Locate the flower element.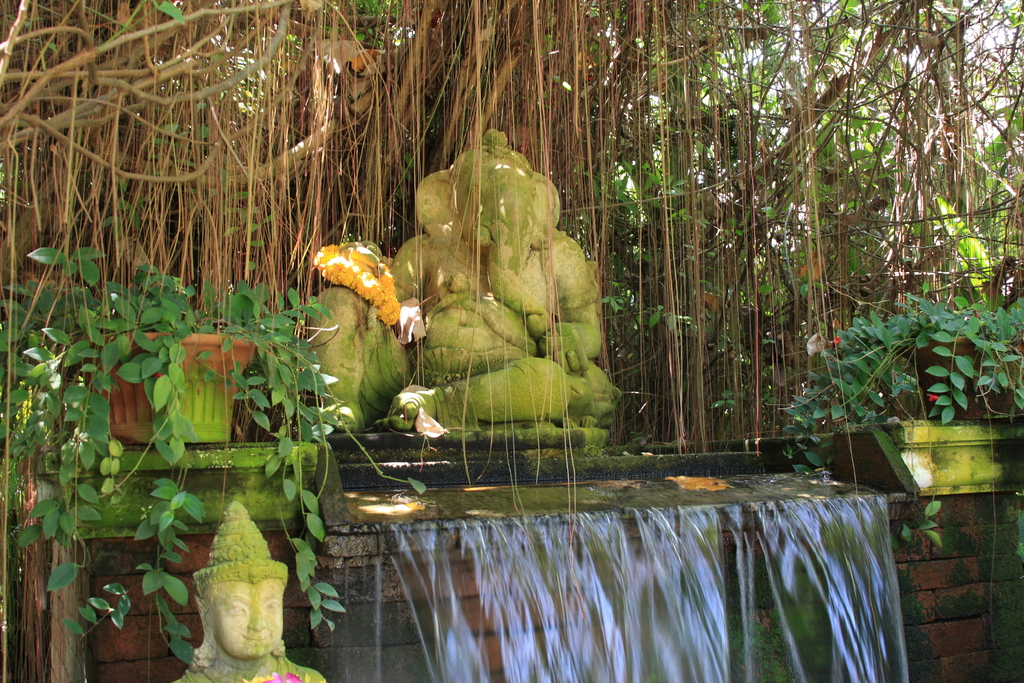
Element bbox: <region>244, 673, 305, 682</region>.
